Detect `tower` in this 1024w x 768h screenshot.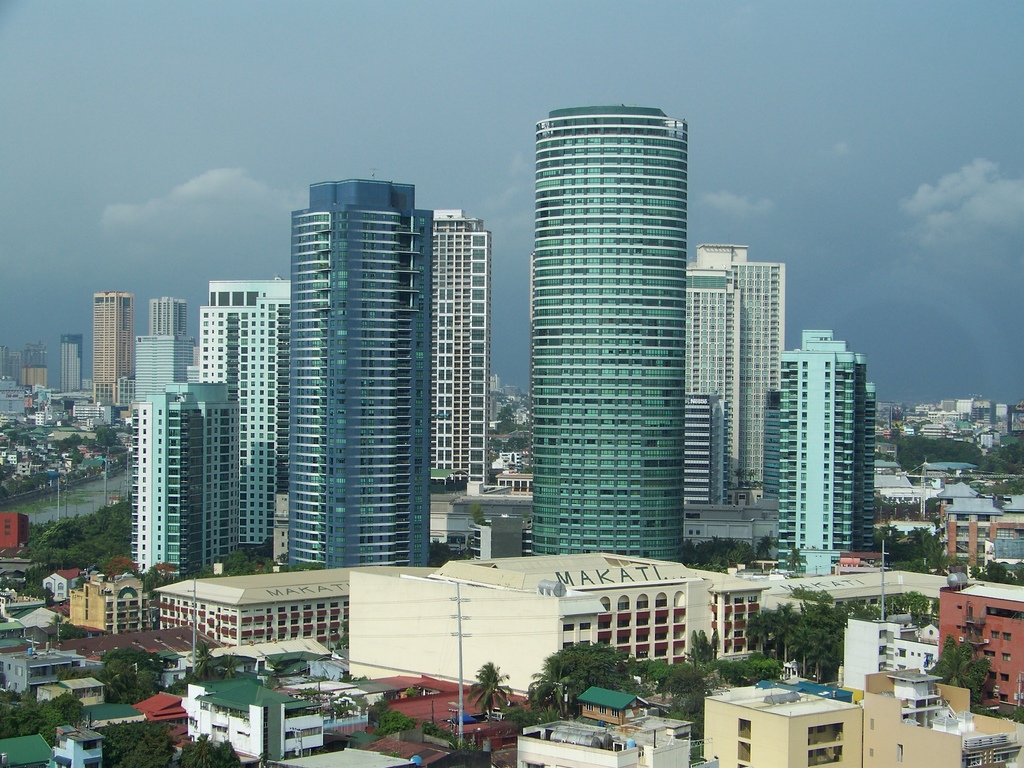
Detection: <bbox>136, 380, 239, 572</bbox>.
